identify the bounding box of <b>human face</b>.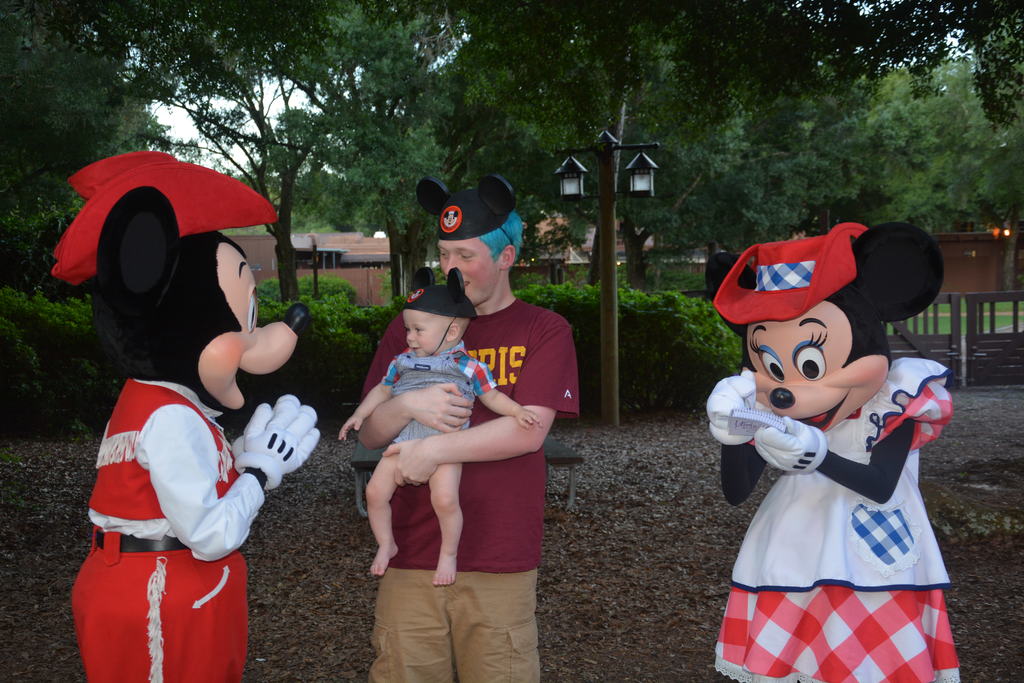
BBox(402, 309, 449, 358).
